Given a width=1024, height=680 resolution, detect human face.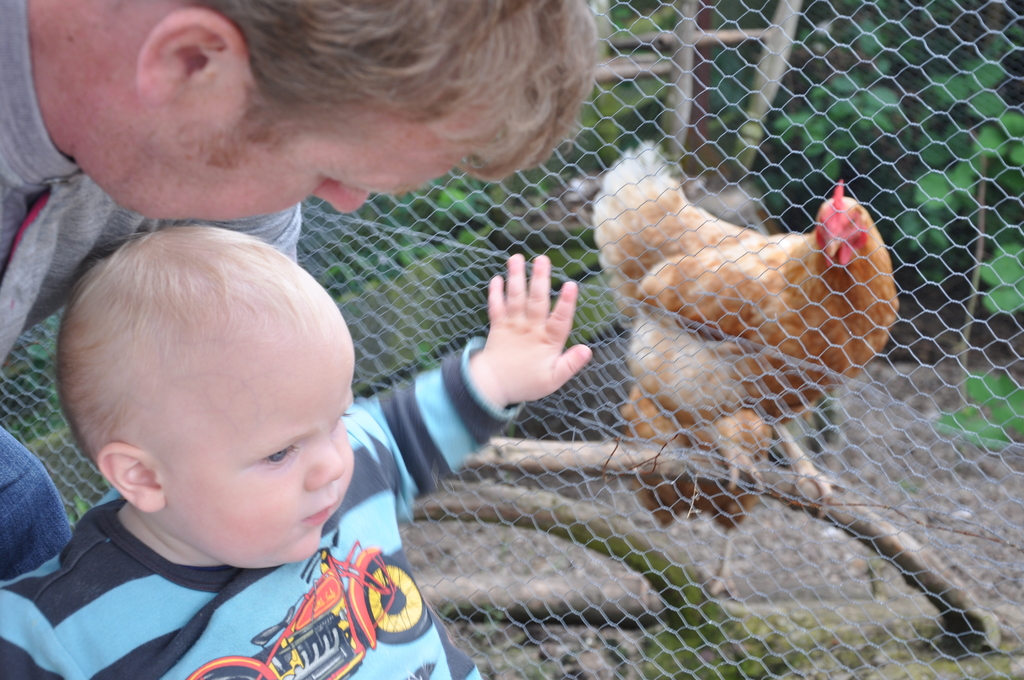
bbox=(75, 113, 463, 234).
